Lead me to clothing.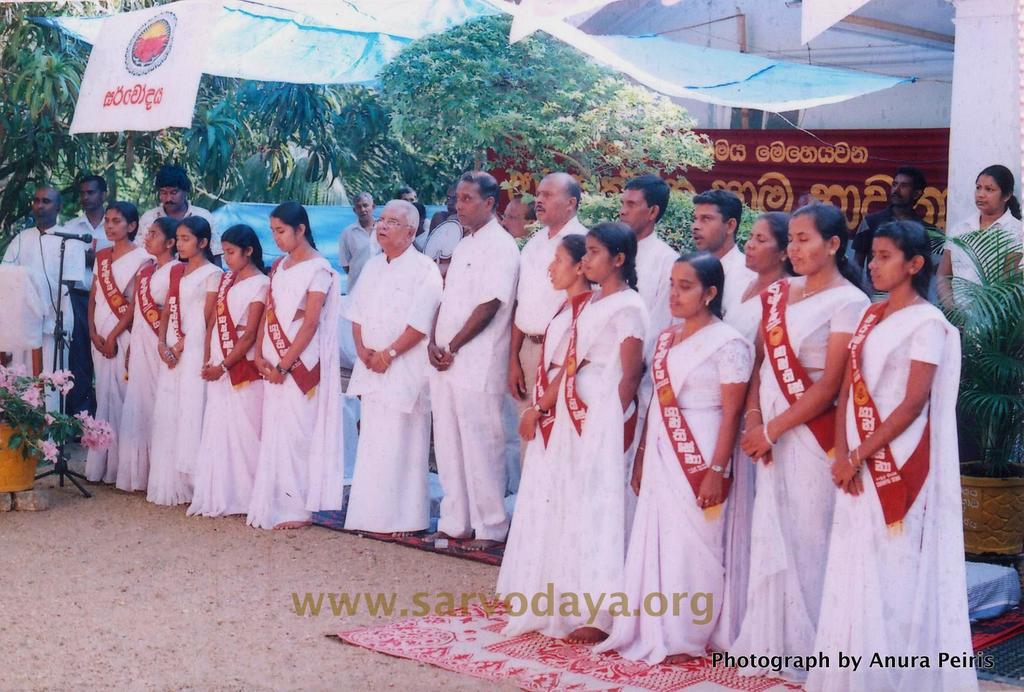
Lead to detection(331, 223, 387, 304).
